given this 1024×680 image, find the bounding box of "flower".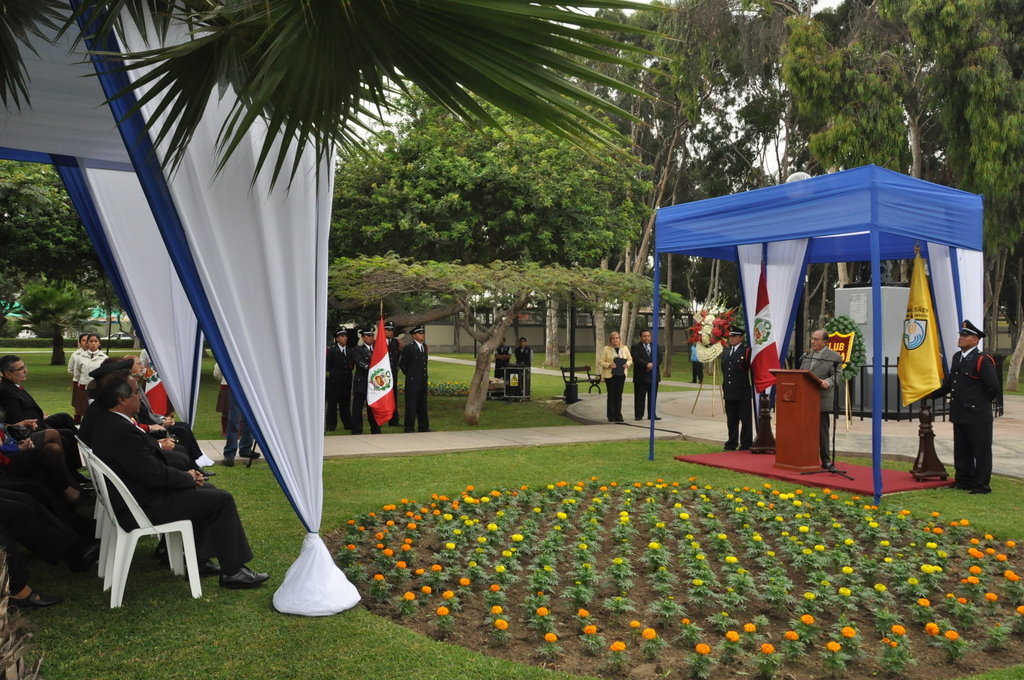
bbox(762, 642, 777, 658).
